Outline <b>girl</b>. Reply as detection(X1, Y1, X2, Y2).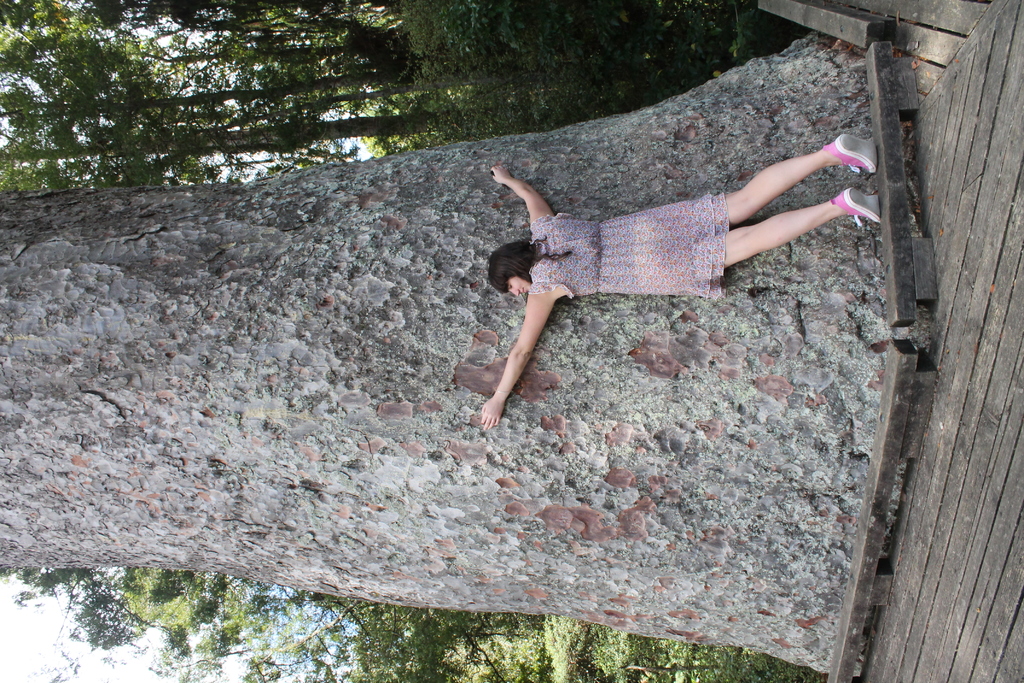
detection(479, 159, 876, 429).
